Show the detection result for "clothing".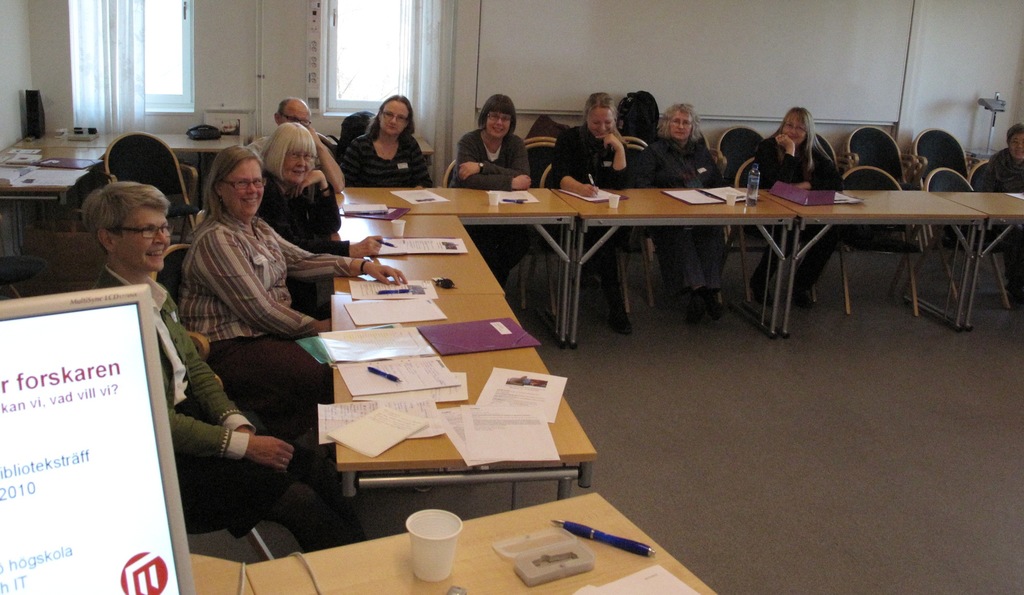
bbox=[268, 179, 350, 252].
